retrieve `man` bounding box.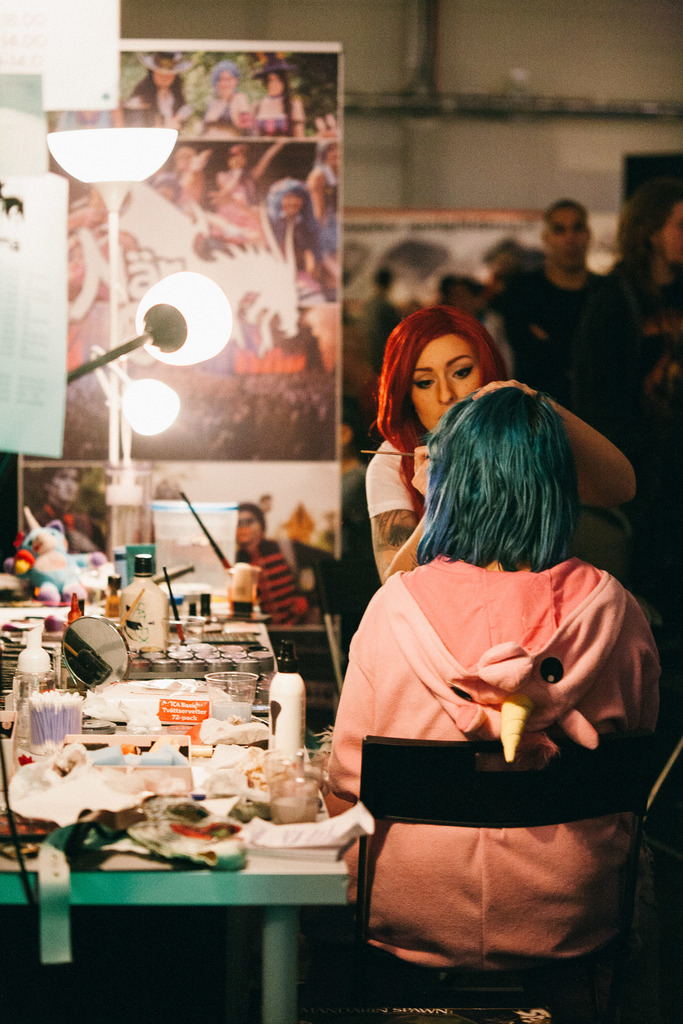
Bounding box: 604 175 682 454.
